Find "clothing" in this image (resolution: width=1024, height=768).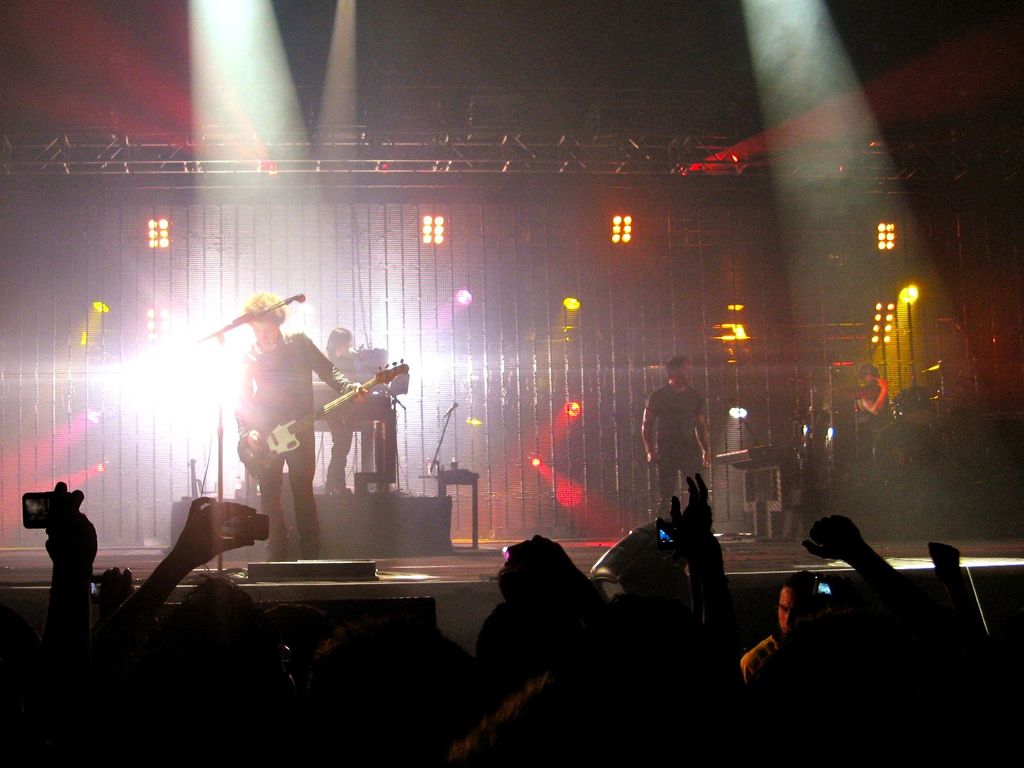
x1=248, y1=334, x2=361, y2=427.
